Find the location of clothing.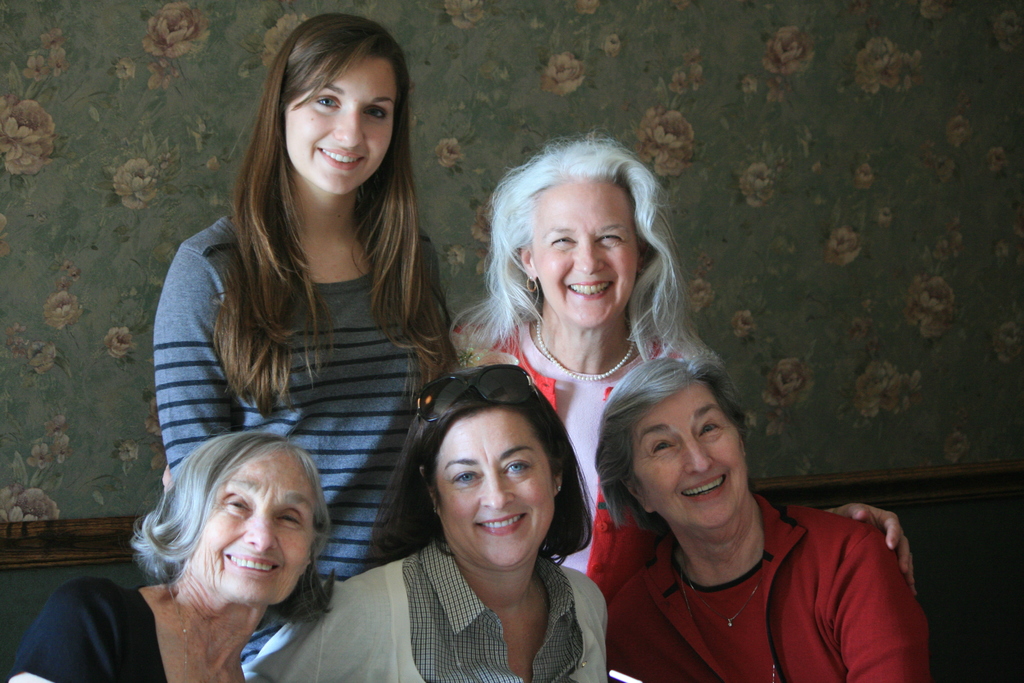
Location: {"left": 622, "top": 488, "right": 933, "bottom": 672}.
